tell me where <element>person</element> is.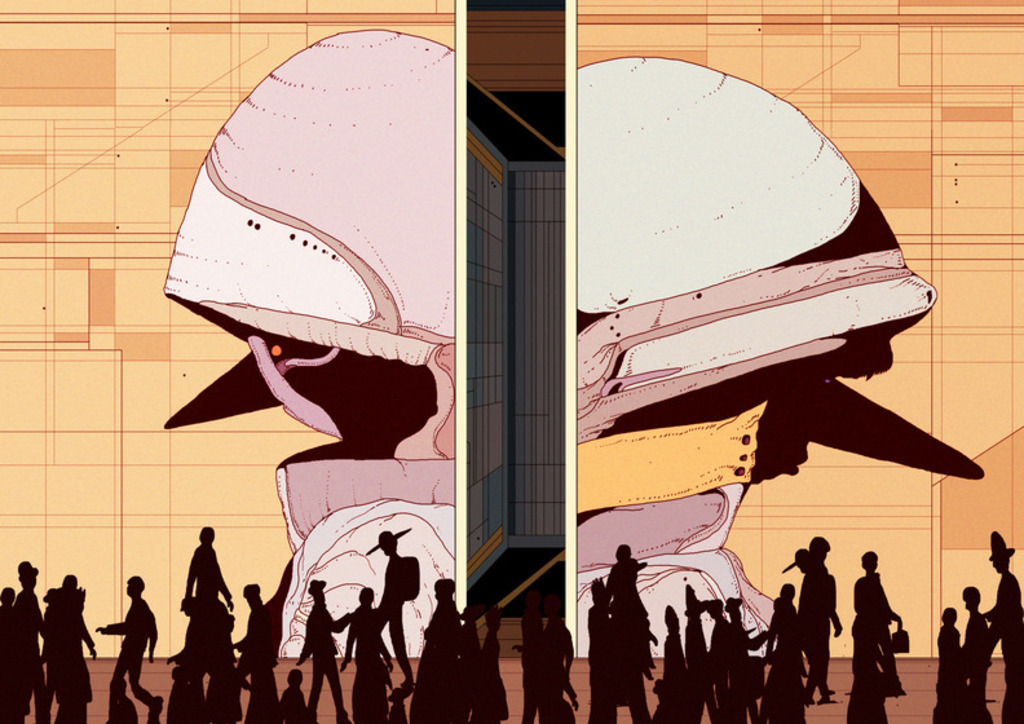
<element>person</element> is at select_region(843, 619, 896, 723).
